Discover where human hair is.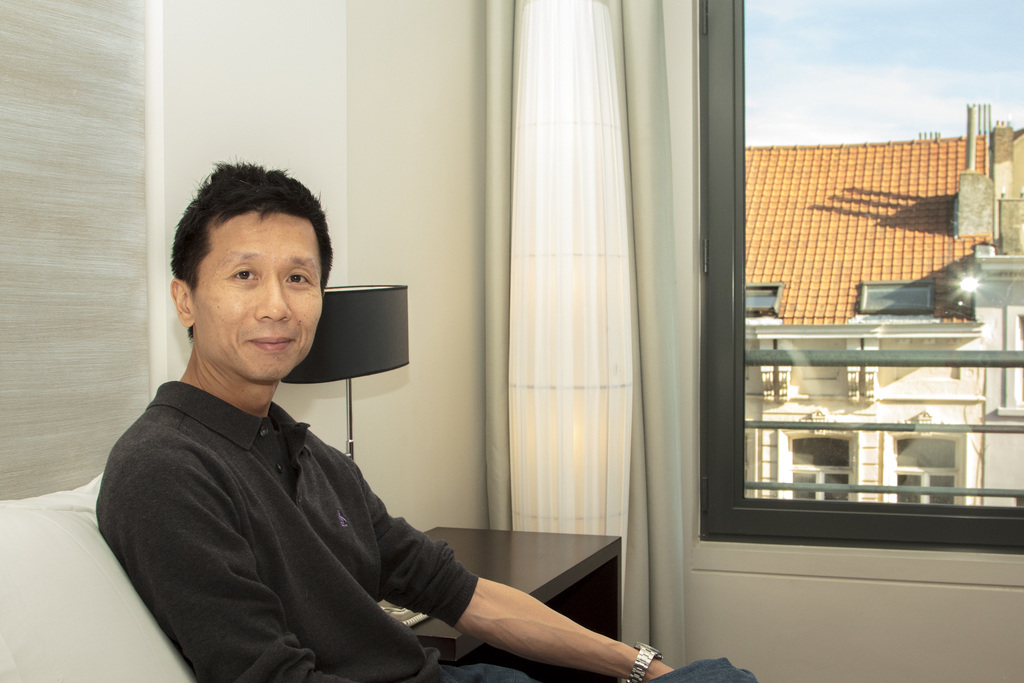
Discovered at box=[169, 156, 322, 334].
